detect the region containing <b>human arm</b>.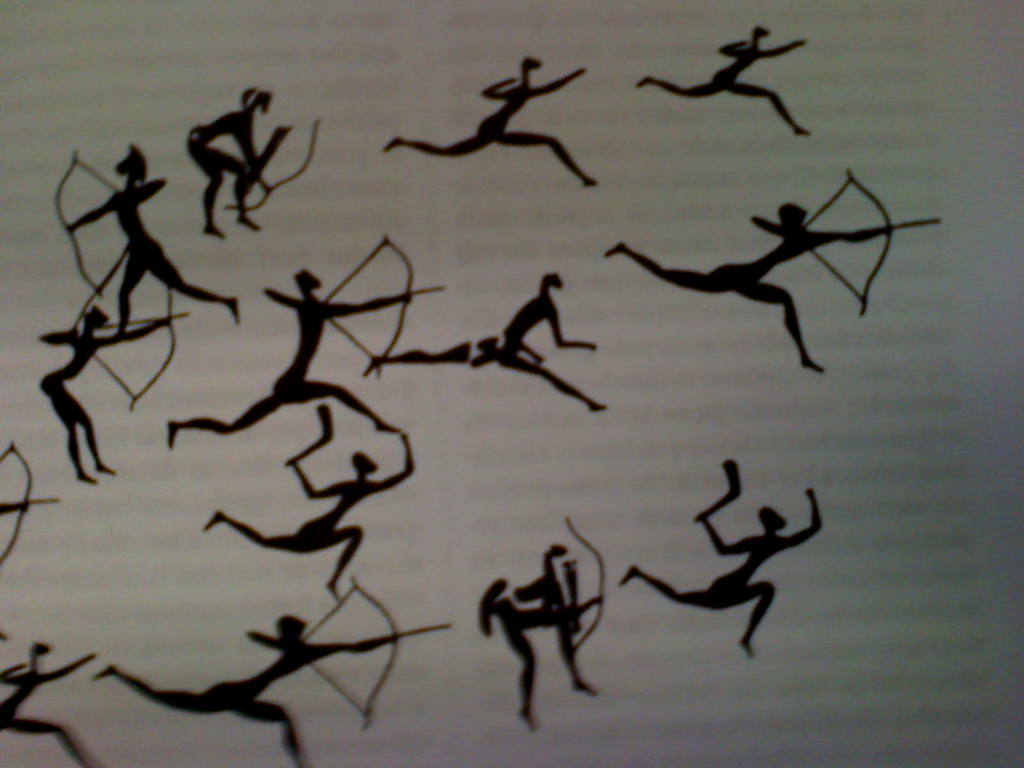
[left=36, top=331, right=81, bottom=351].
